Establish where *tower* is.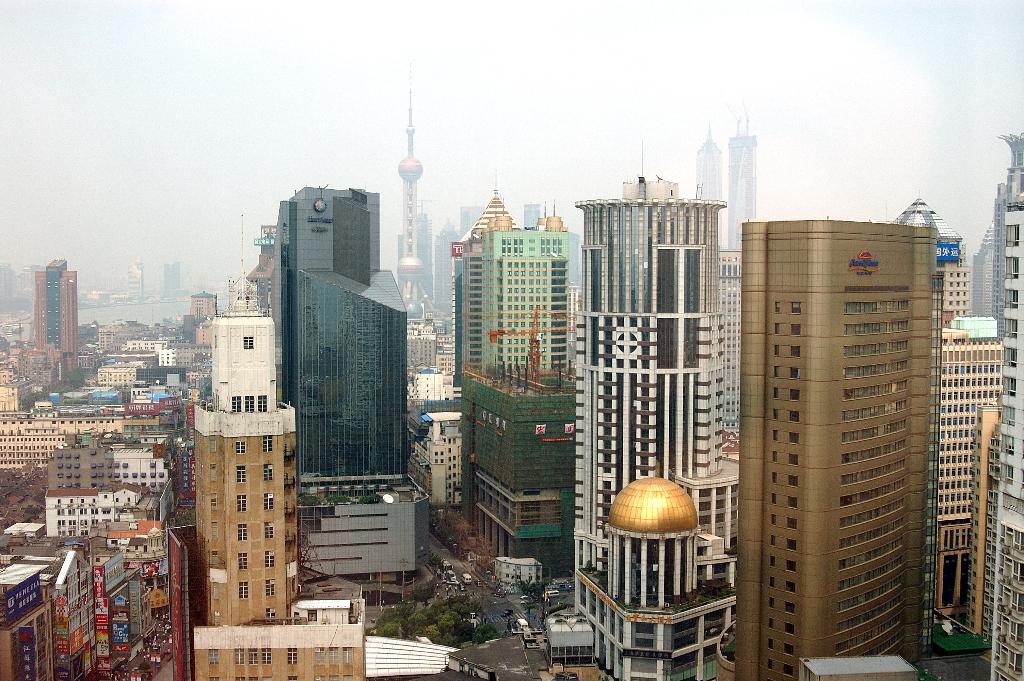
Established at (x1=447, y1=190, x2=577, y2=560).
